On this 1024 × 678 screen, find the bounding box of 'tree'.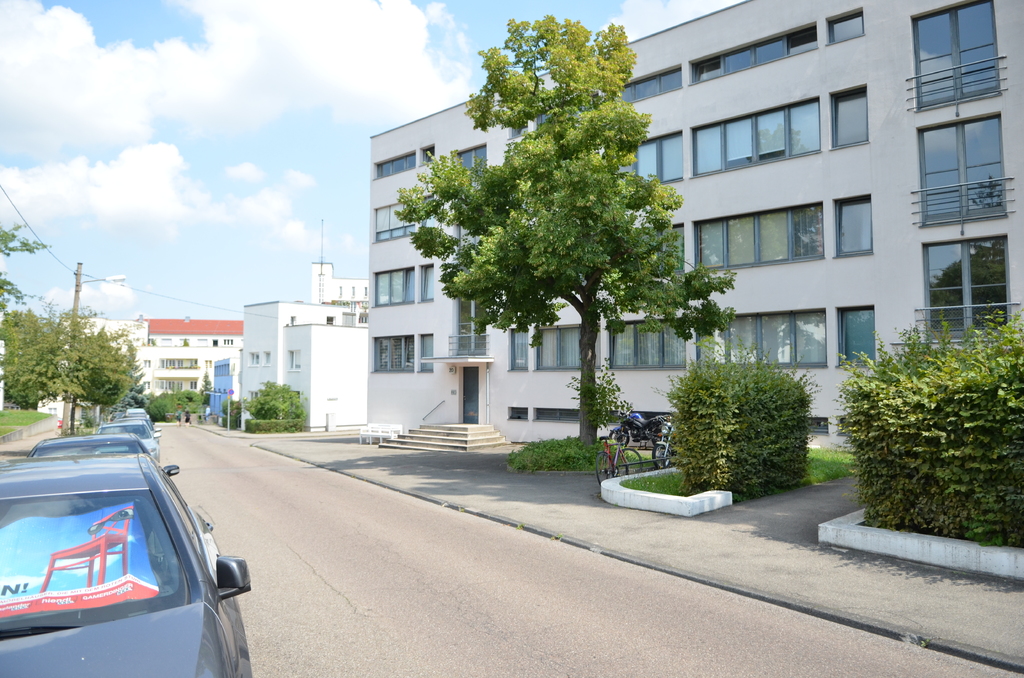
Bounding box: BBox(0, 223, 46, 314).
